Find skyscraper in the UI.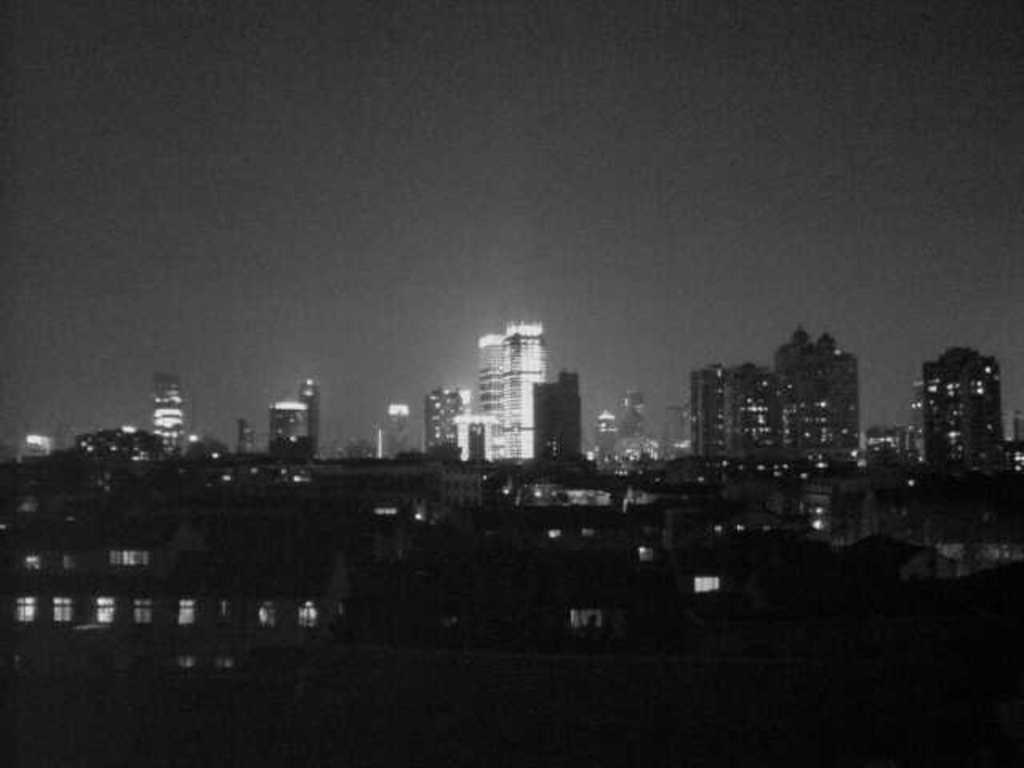
UI element at (154, 374, 184, 451).
